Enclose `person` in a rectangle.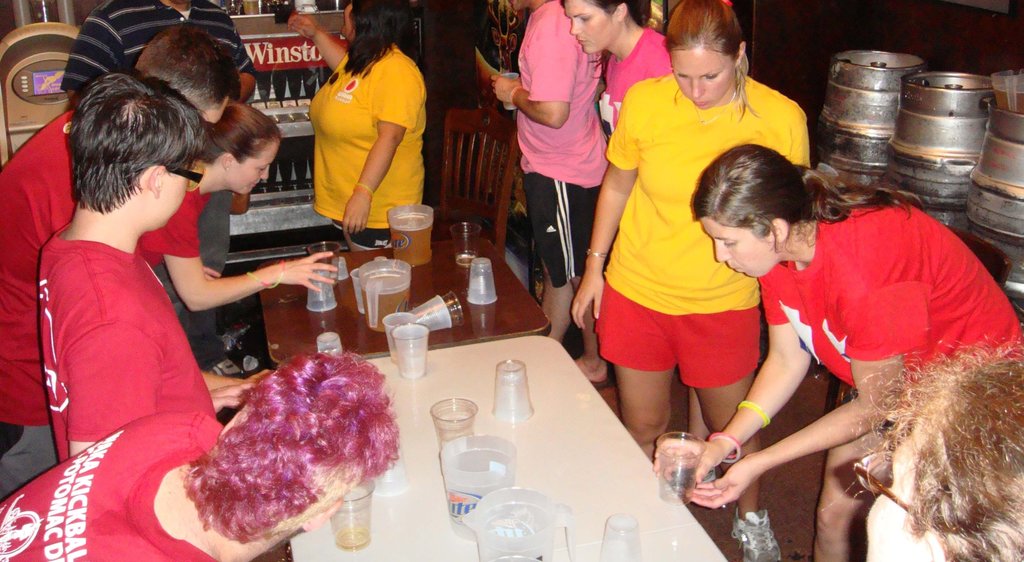
region(0, 351, 399, 561).
